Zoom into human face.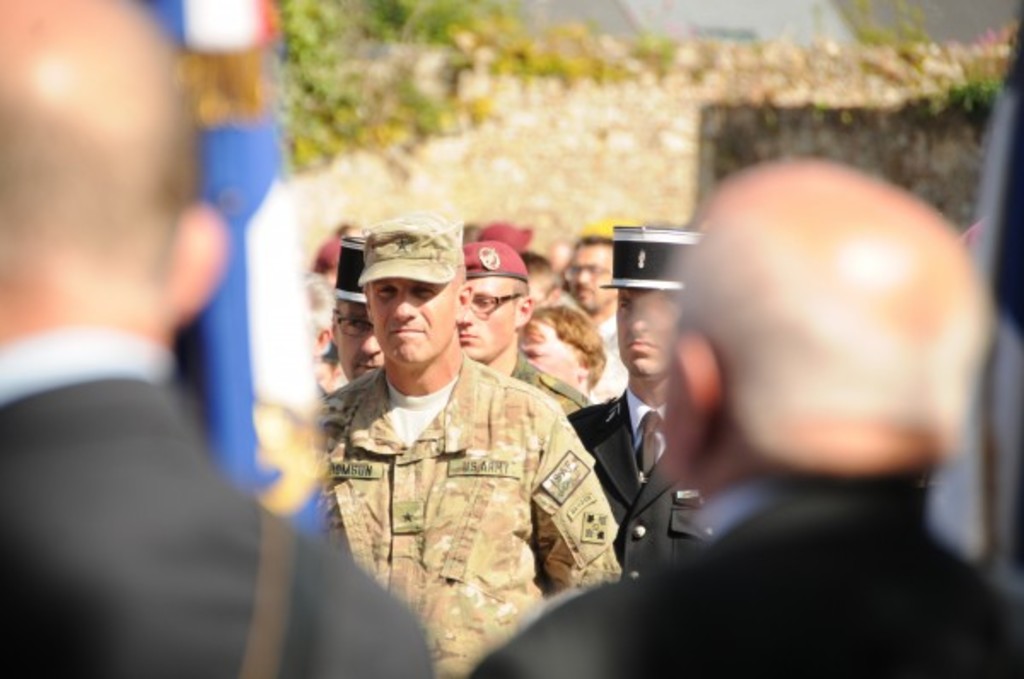
Zoom target: bbox=[570, 246, 614, 312].
